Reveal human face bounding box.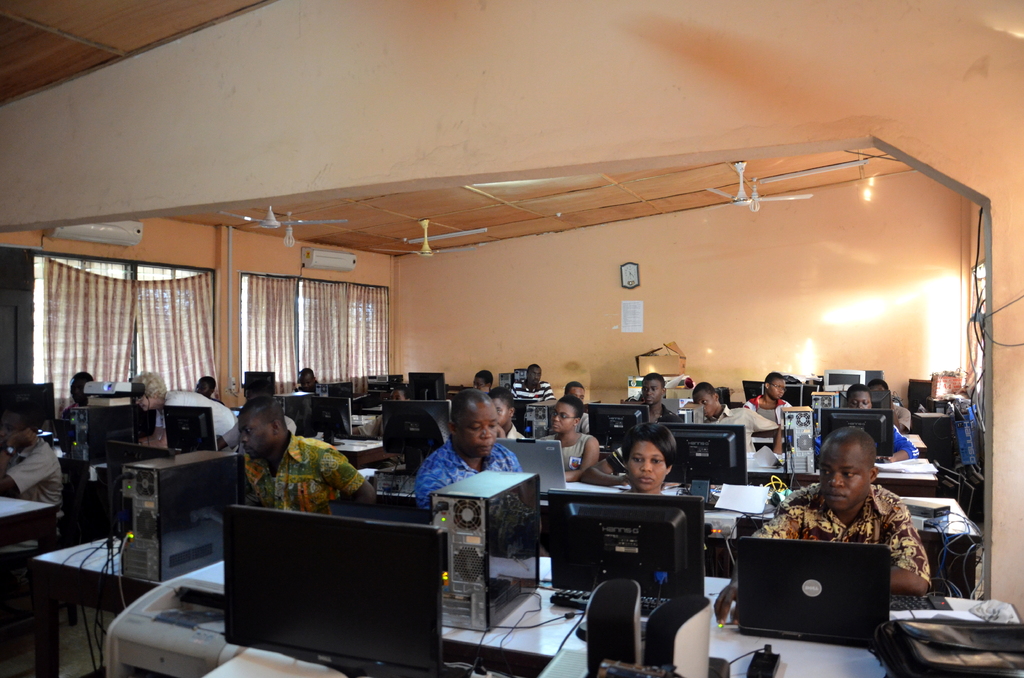
Revealed: <box>134,396,152,410</box>.
